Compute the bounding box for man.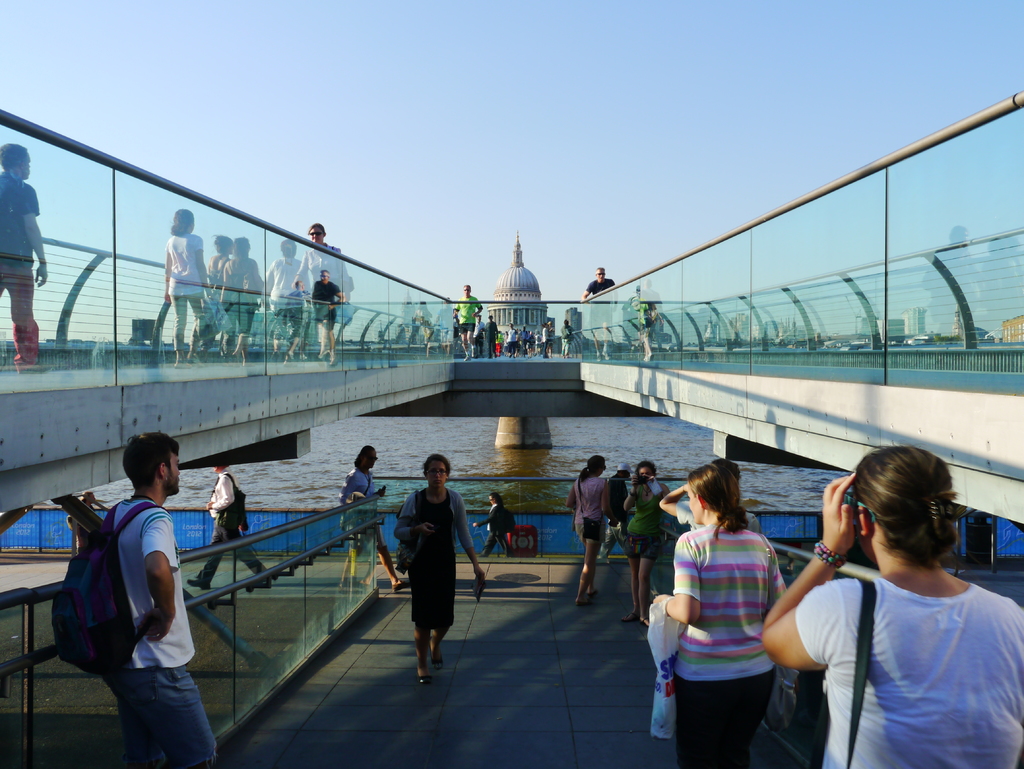
[184, 465, 262, 594].
